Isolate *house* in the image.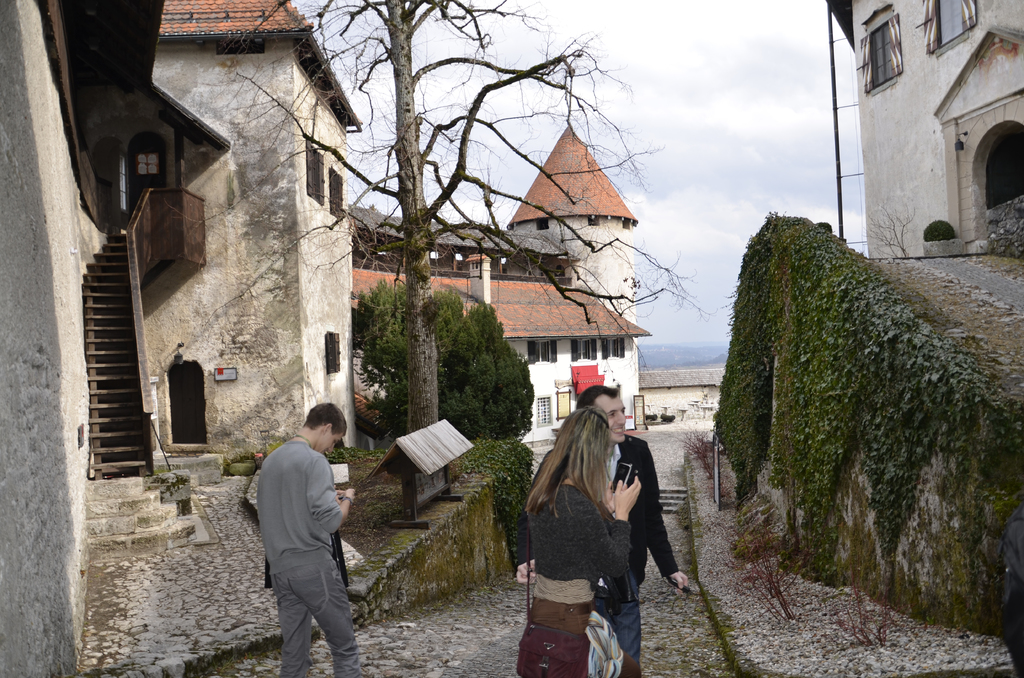
Isolated region: select_region(348, 202, 579, 287).
